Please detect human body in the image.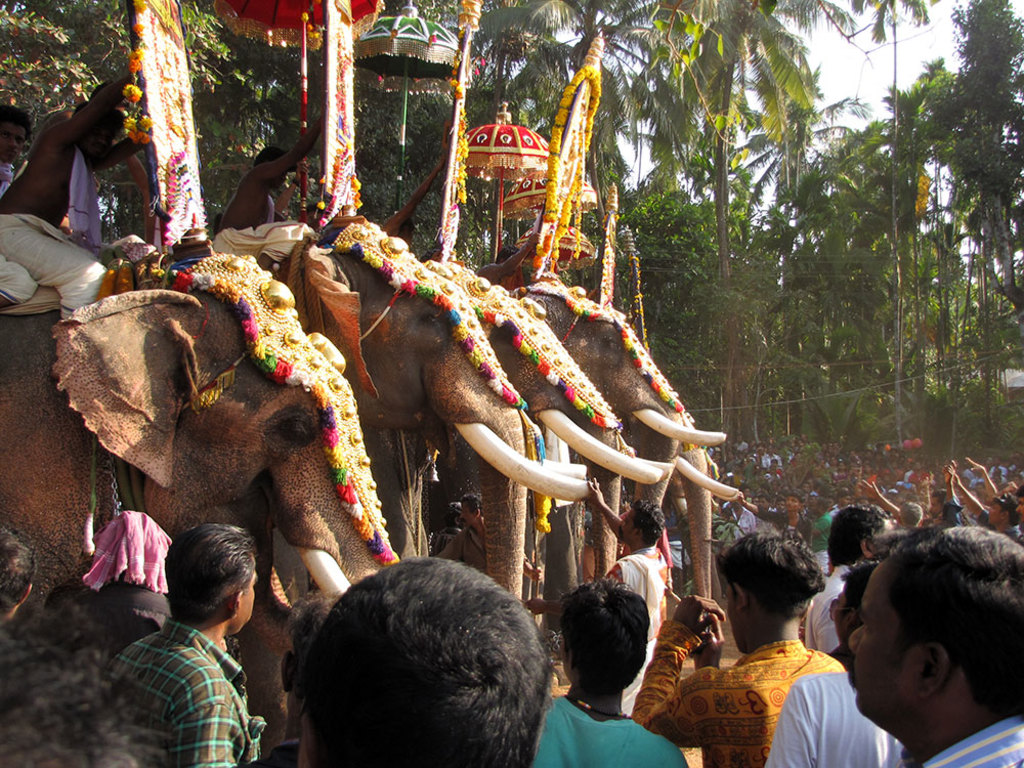
0, 73, 145, 324.
